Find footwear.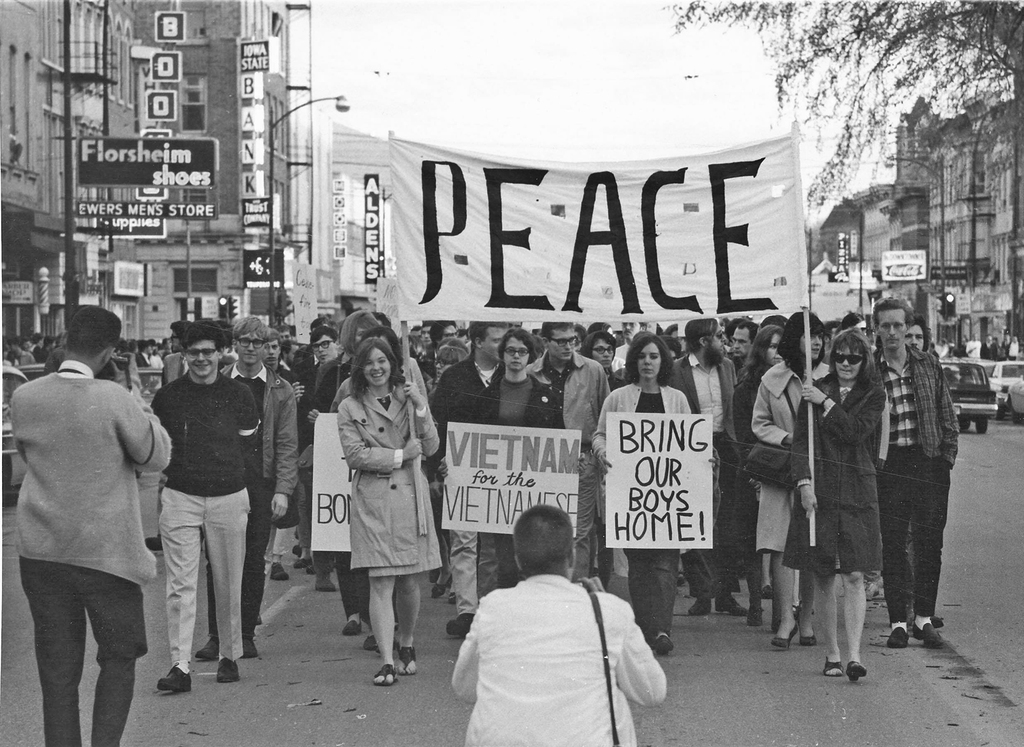
detection(398, 645, 419, 674).
